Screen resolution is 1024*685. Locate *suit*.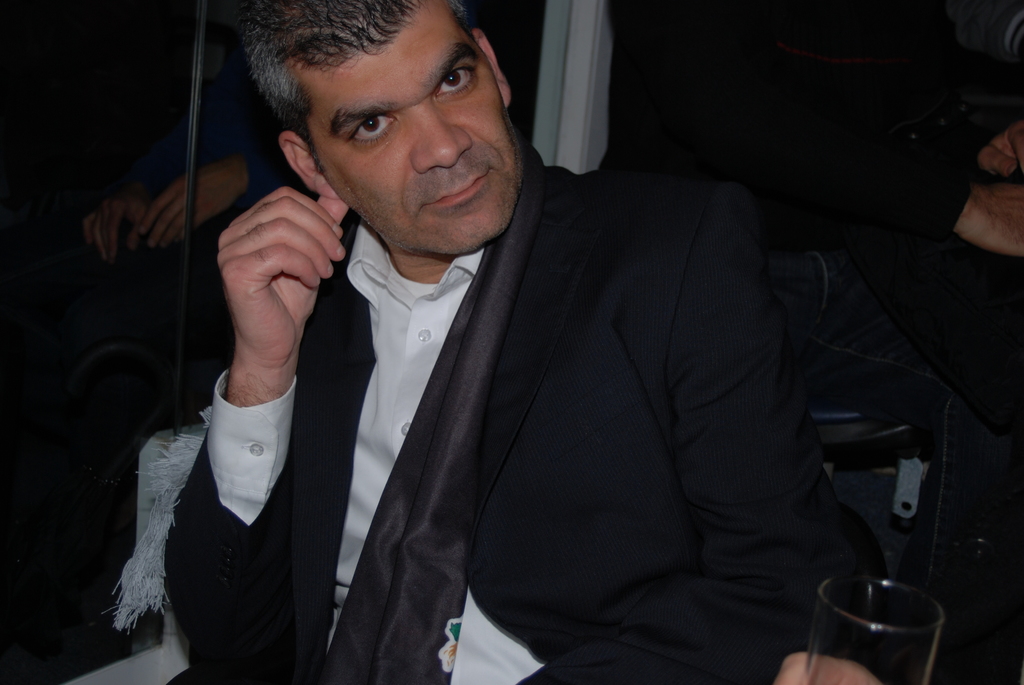
left=274, top=100, right=566, bottom=684.
